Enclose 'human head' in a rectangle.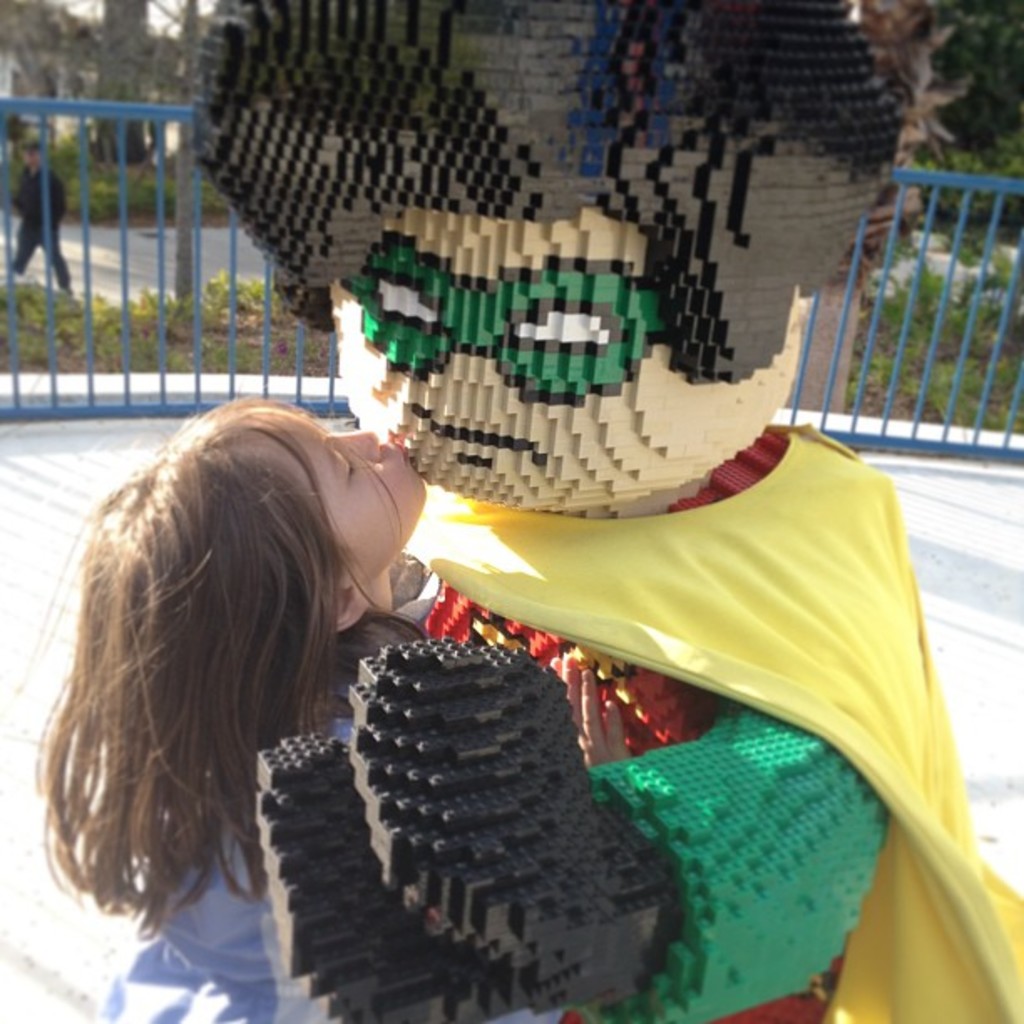
<bbox>12, 398, 430, 944</bbox>.
